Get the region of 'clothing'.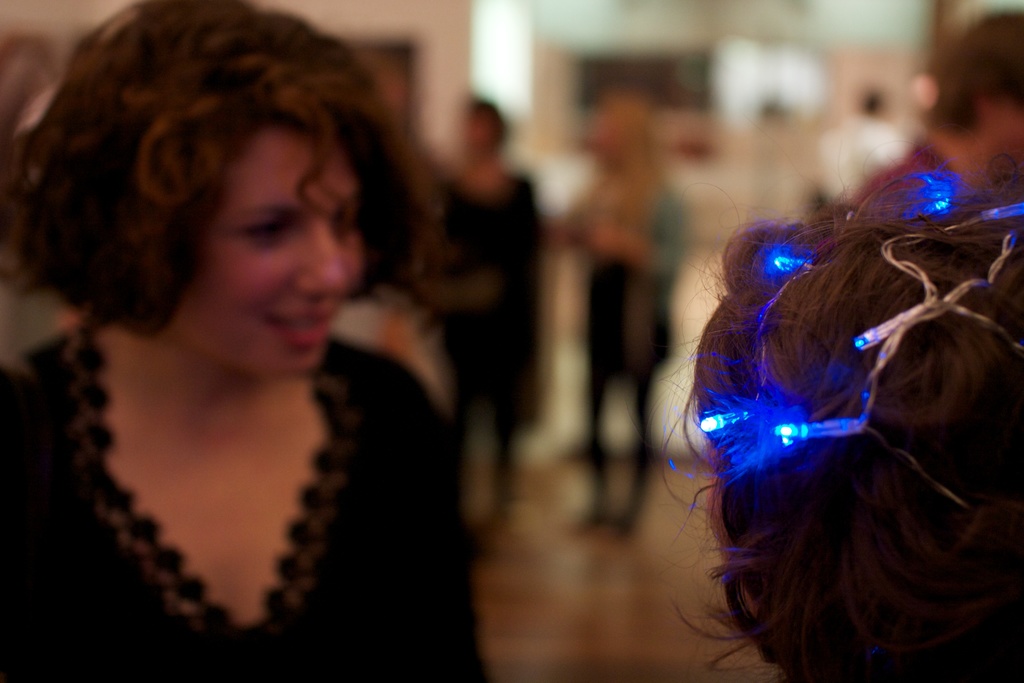
locate(443, 175, 554, 441).
